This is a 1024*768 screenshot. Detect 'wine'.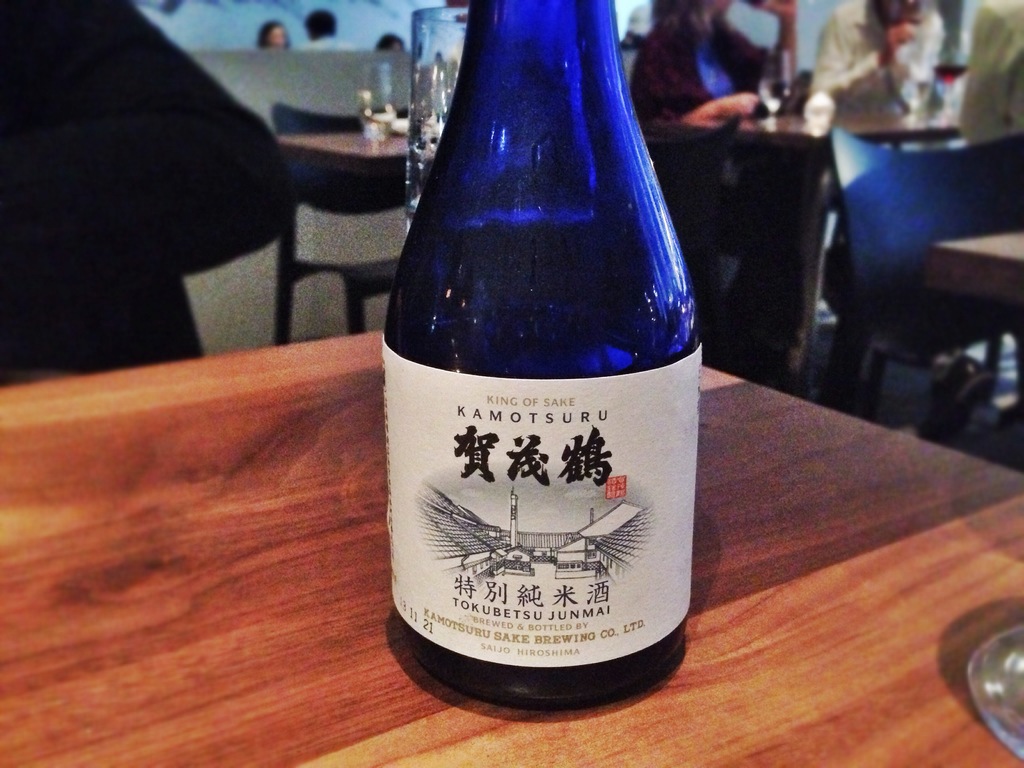
<region>376, 0, 700, 721</region>.
